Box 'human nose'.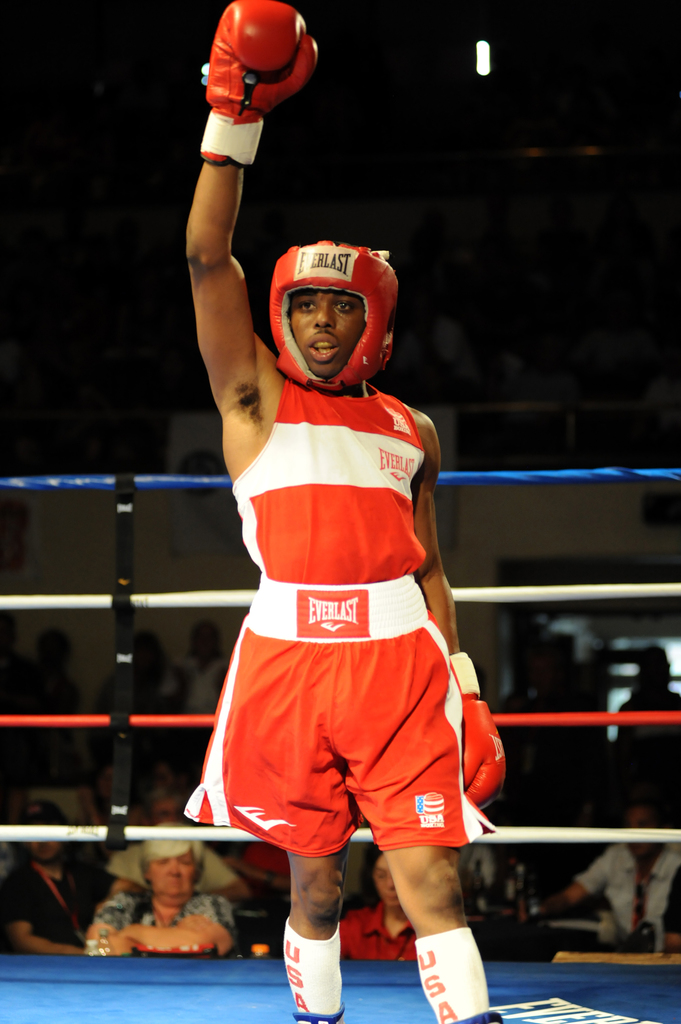
[166, 860, 181, 879].
